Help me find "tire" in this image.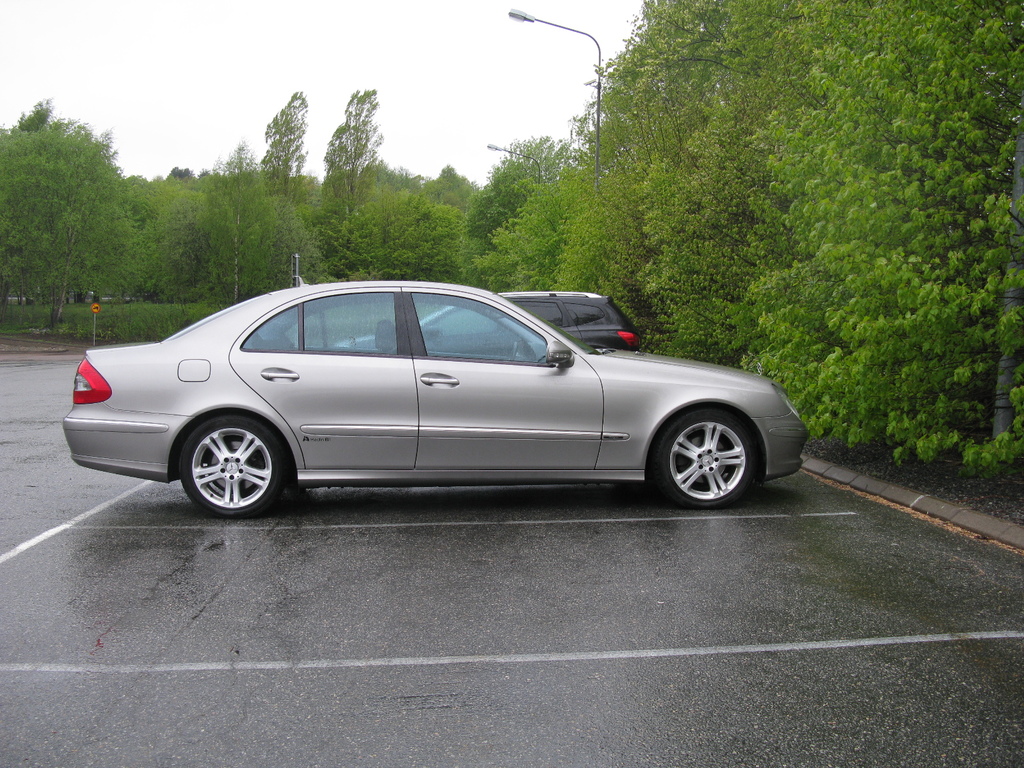
Found it: box=[167, 406, 290, 524].
